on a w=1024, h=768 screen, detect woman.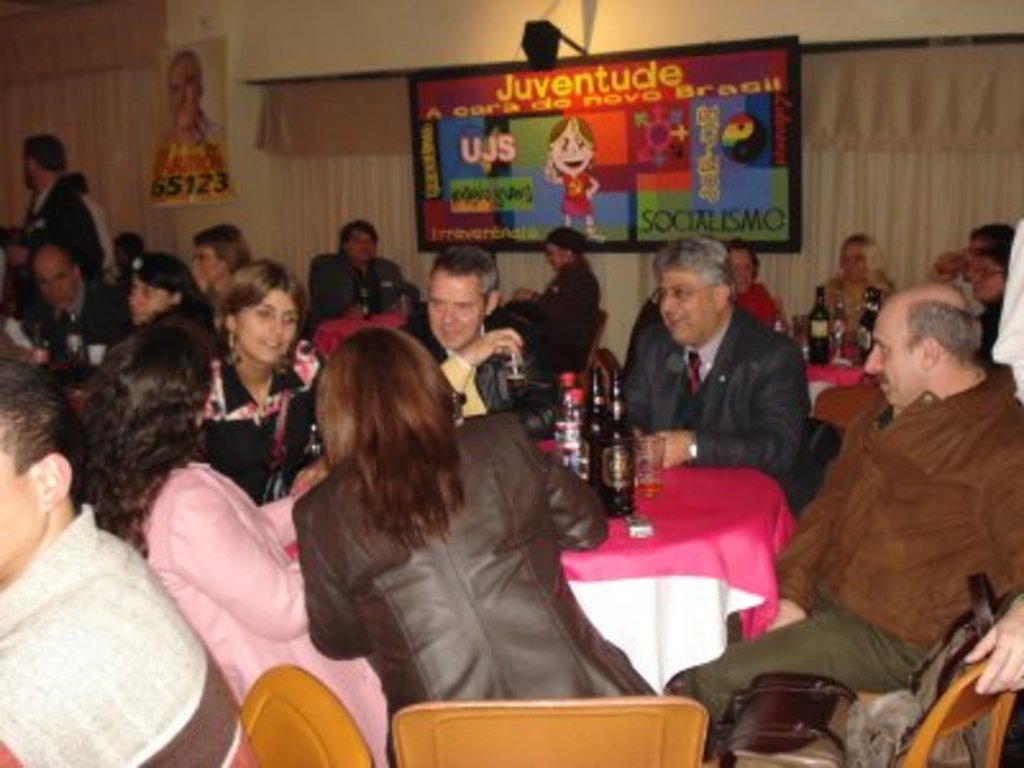
region(302, 330, 658, 765).
